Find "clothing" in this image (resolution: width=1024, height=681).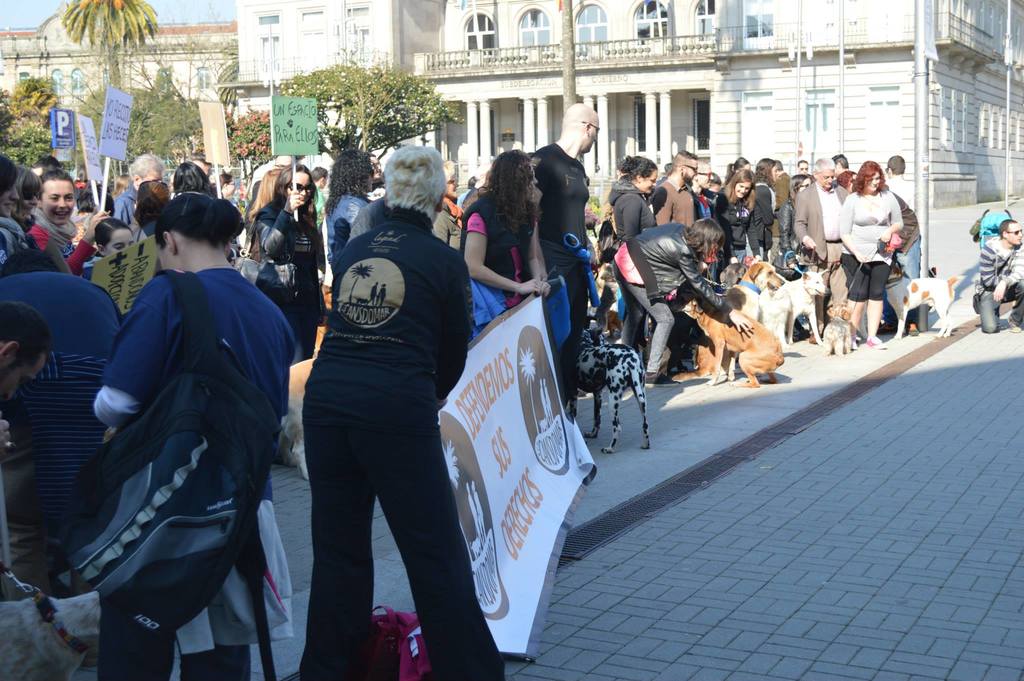
57,211,303,680.
